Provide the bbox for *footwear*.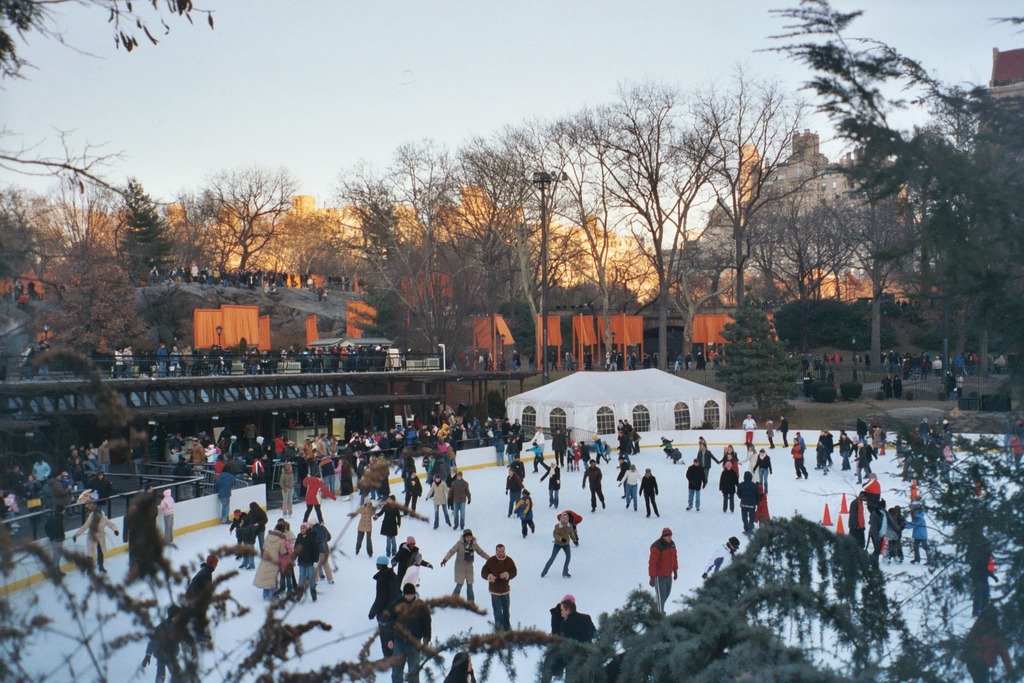
(645,510,650,518).
